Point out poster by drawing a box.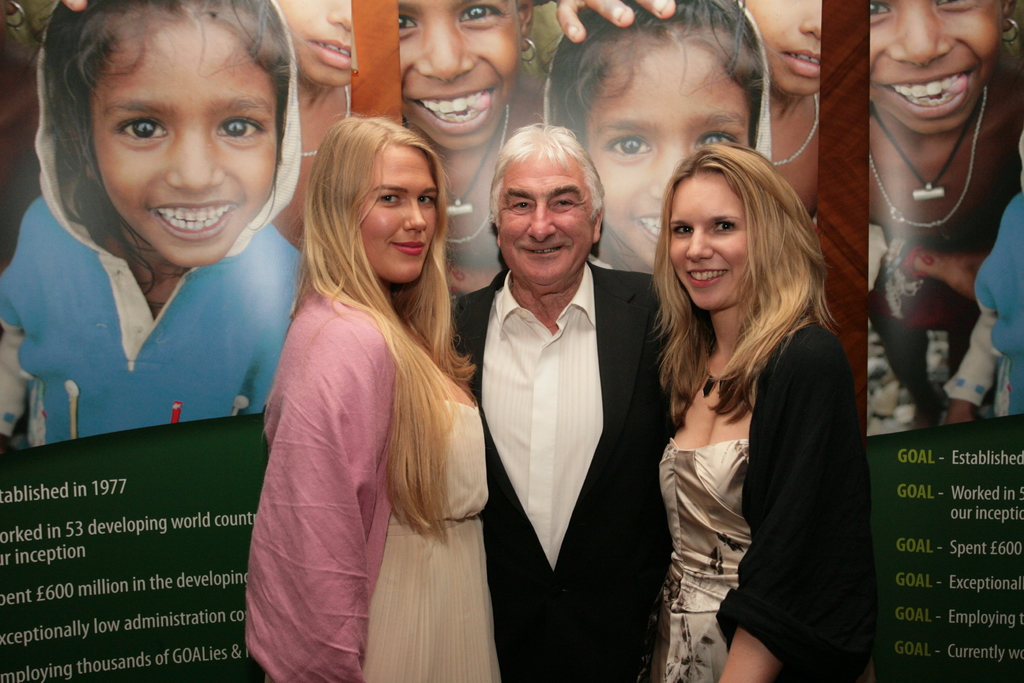
locate(396, 0, 819, 304).
